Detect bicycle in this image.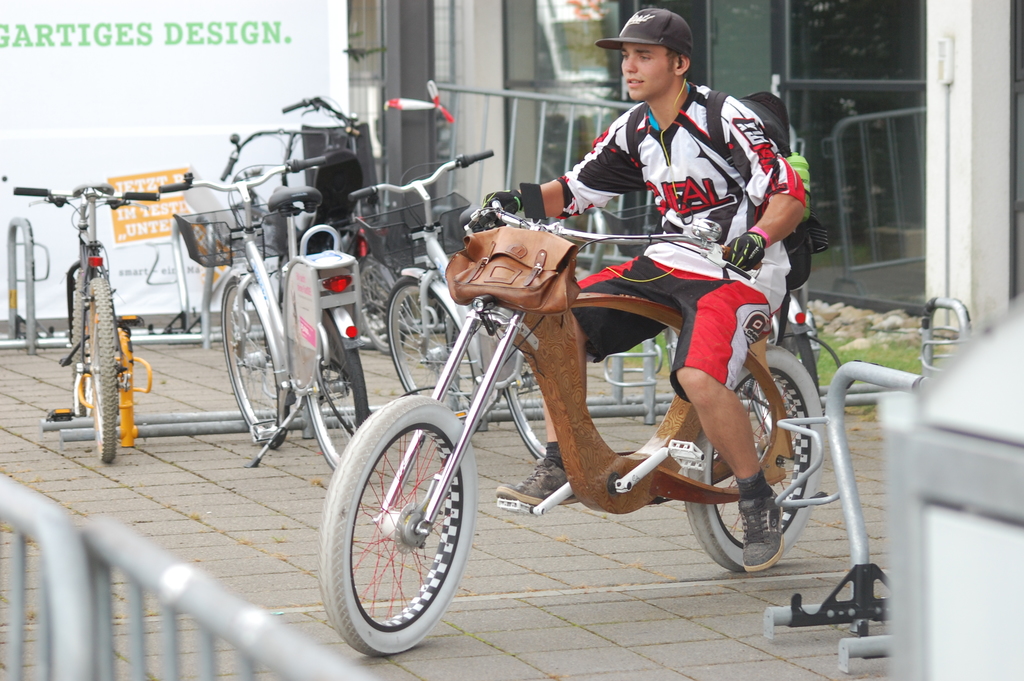
Detection: (345,147,551,466).
